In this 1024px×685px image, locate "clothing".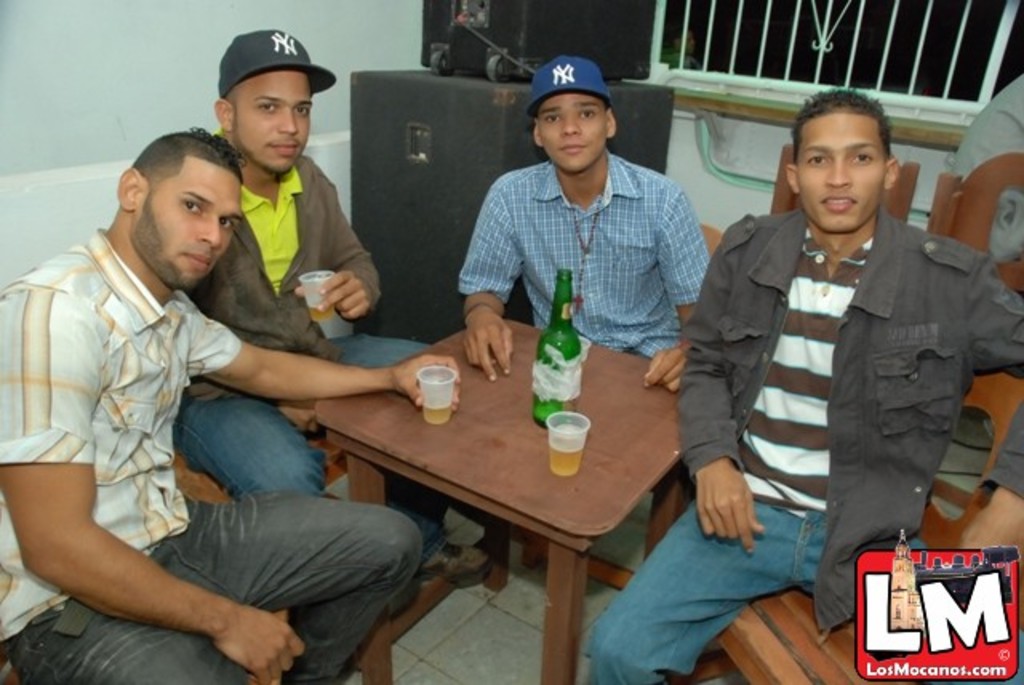
Bounding box: 459/152/731/355.
